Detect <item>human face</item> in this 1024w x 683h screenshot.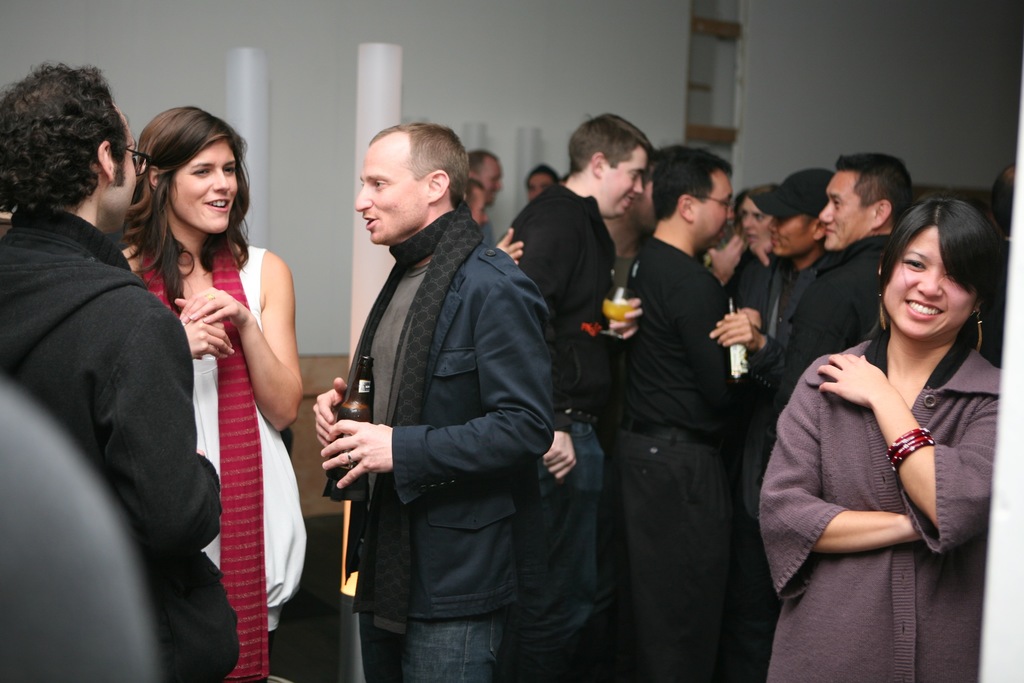
Detection: [x1=696, y1=170, x2=733, y2=245].
